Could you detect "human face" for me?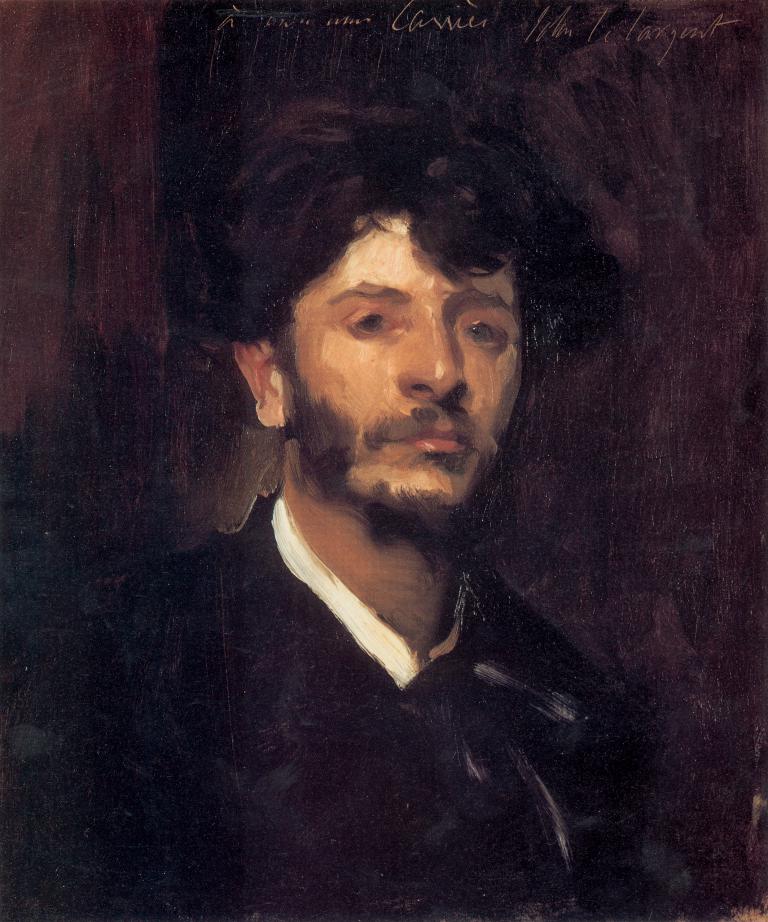
Detection result: bbox=(279, 204, 535, 514).
